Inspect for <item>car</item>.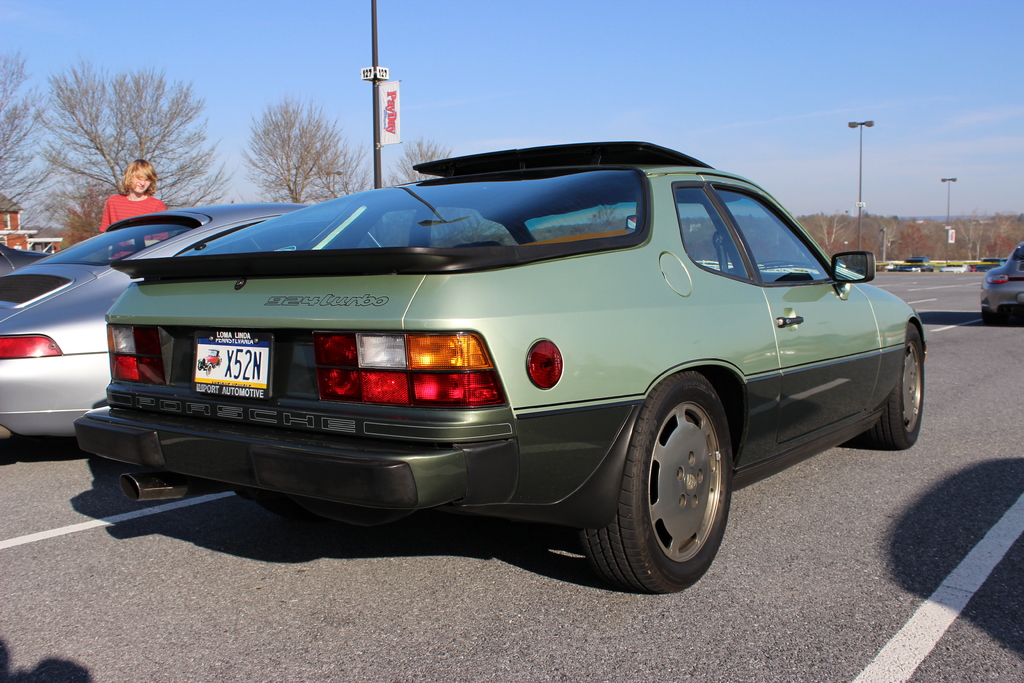
Inspection: bbox=[980, 242, 1023, 322].
